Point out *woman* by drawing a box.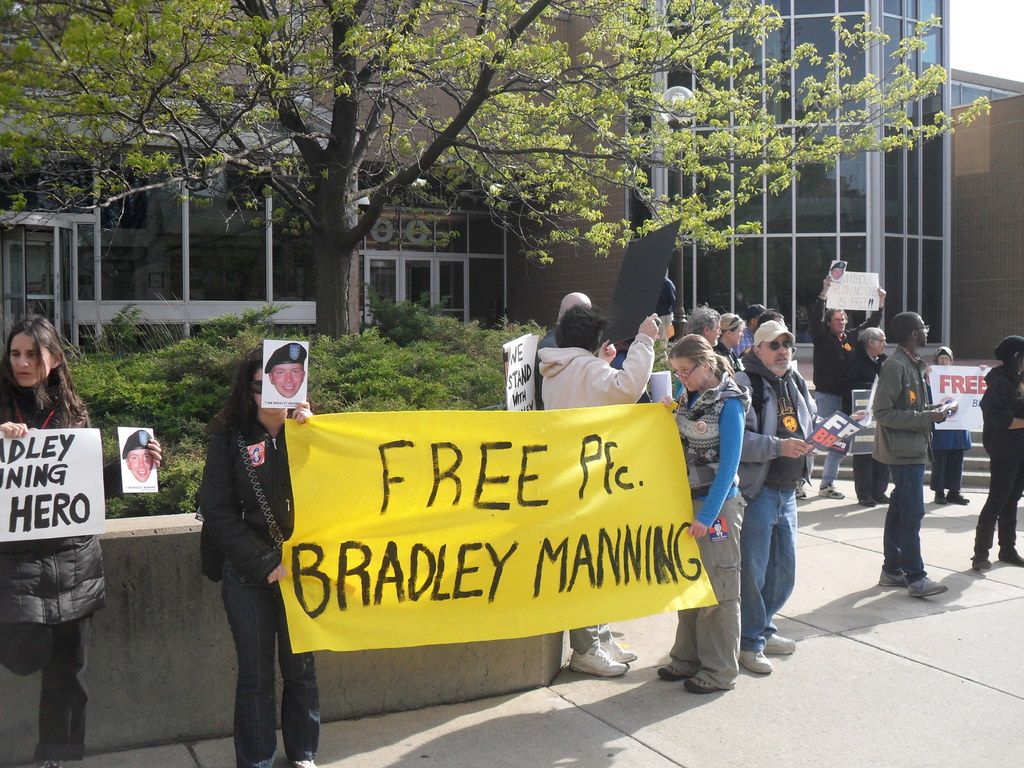
[left=965, top=333, right=1023, bottom=572].
